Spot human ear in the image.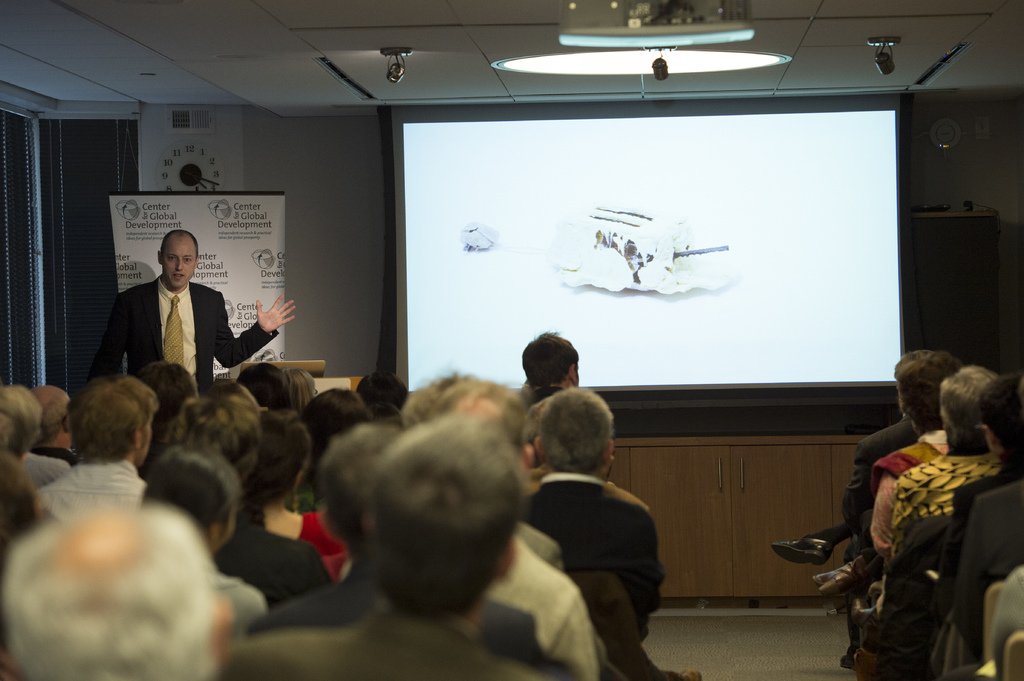
human ear found at locate(155, 252, 166, 265).
